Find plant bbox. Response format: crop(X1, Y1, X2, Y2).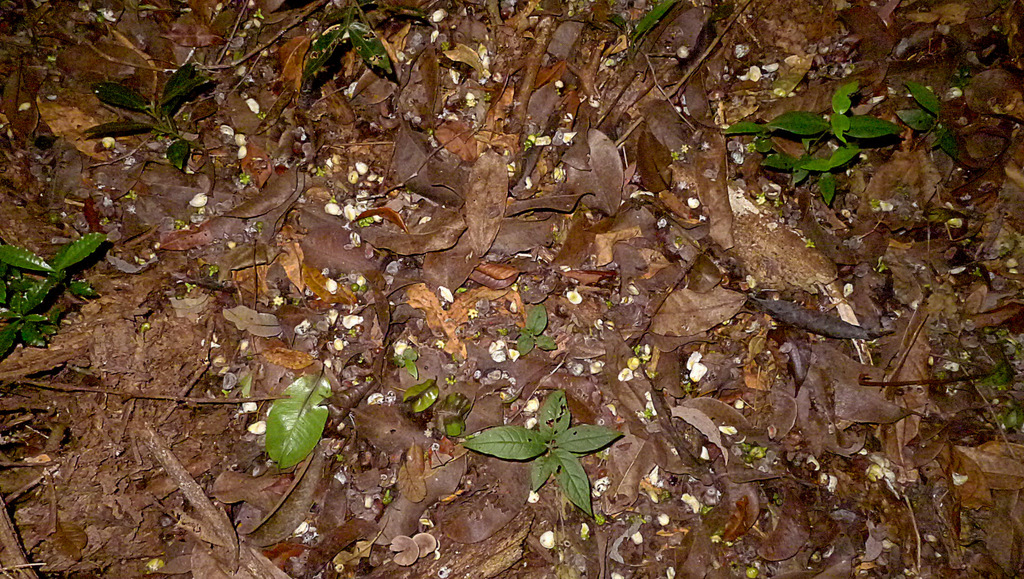
crop(456, 374, 624, 527).
